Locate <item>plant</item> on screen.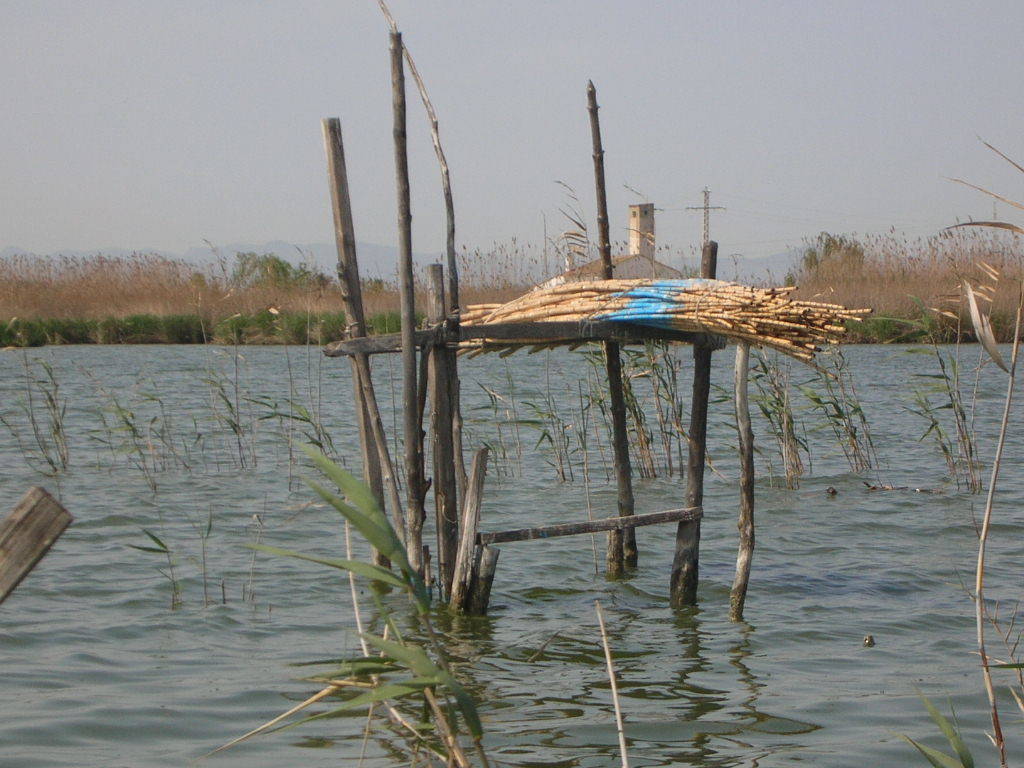
On screen at pyautogui.locateOnScreen(583, 346, 630, 502).
